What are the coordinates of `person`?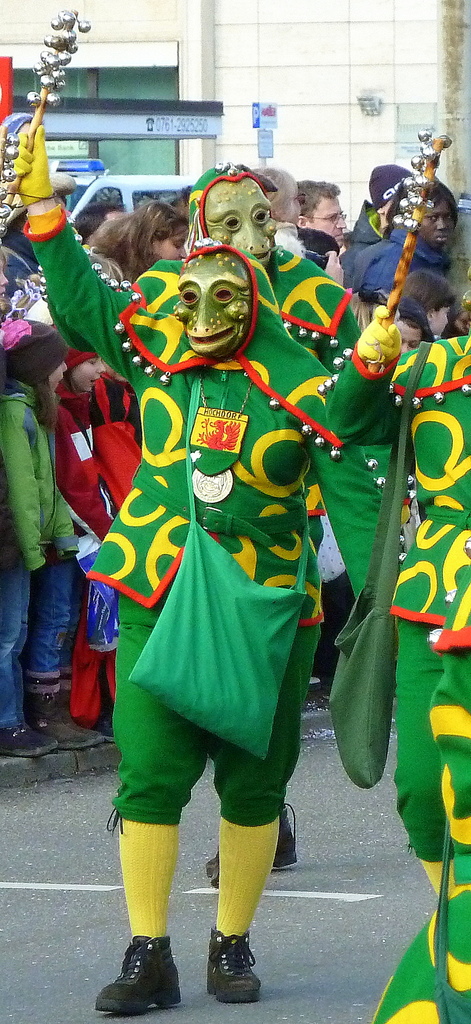
[left=249, top=154, right=326, bottom=282].
